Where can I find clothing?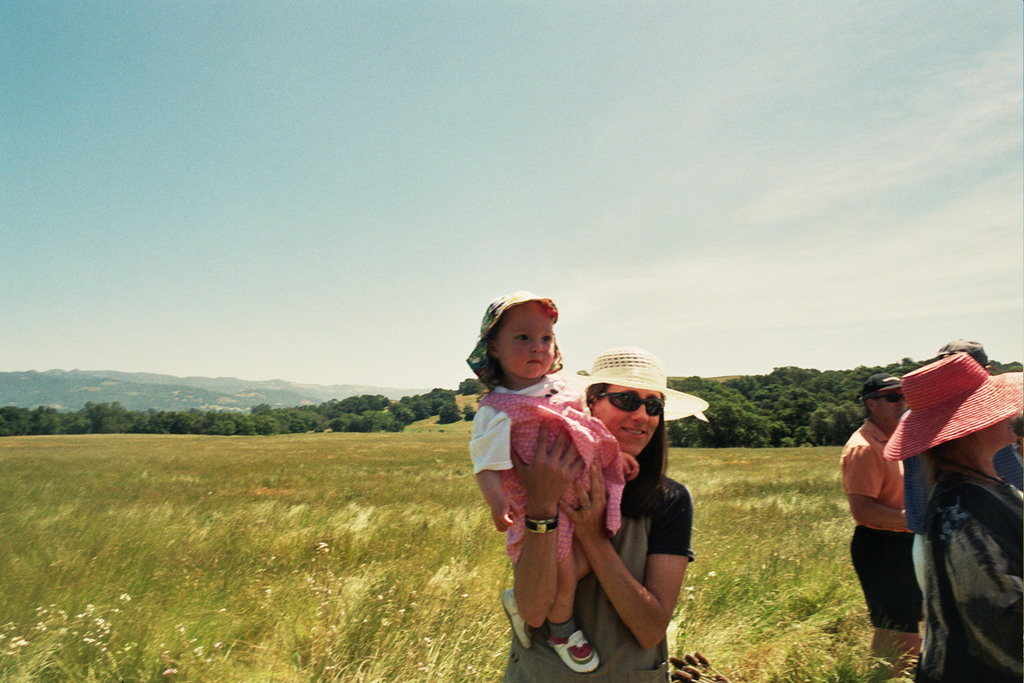
You can find it at 897 450 937 658.
